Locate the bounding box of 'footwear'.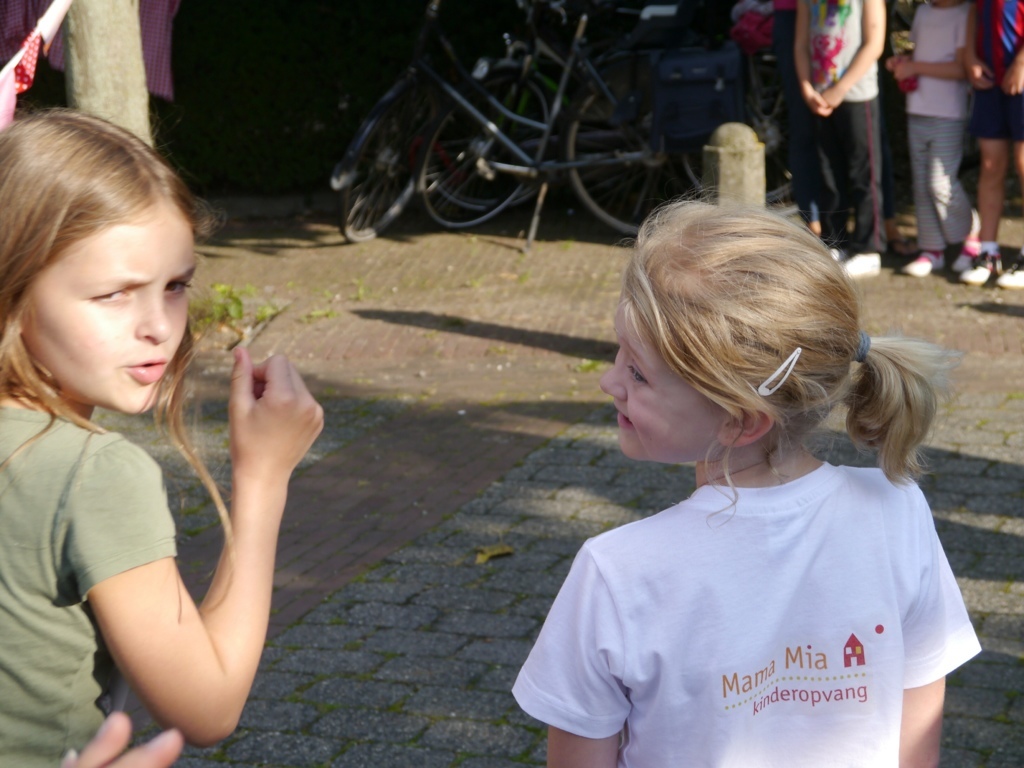
Bounding box: (x1=819, y1=244, x2=849, y2=268).
